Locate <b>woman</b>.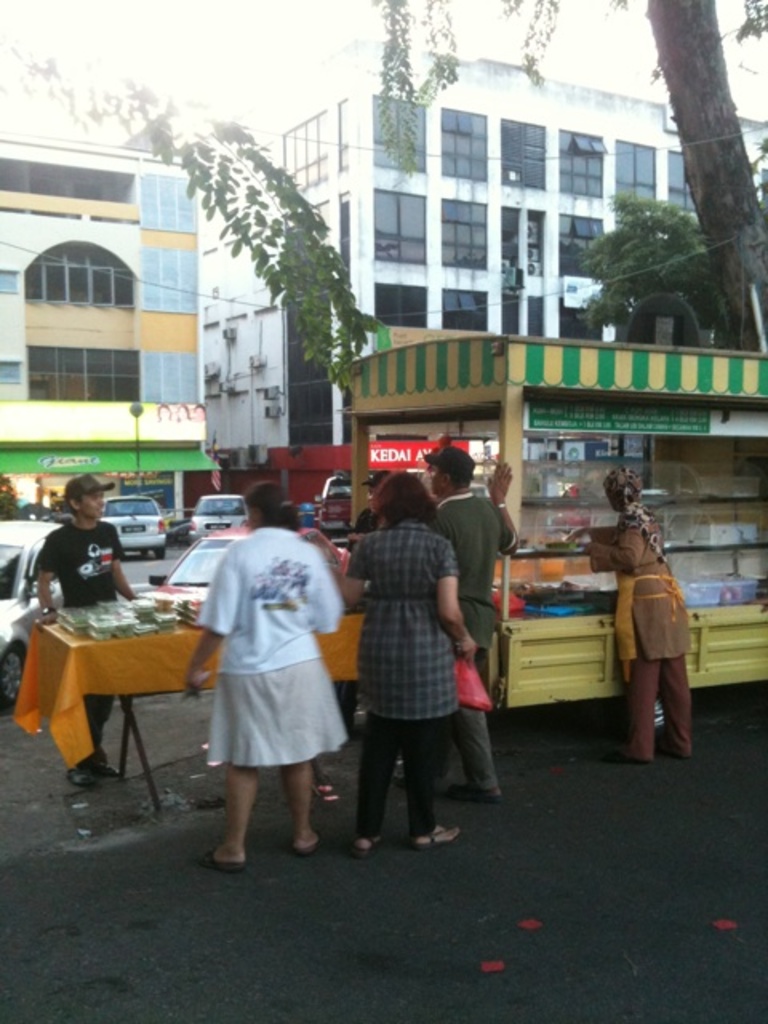
Bounding box: [x1=339, y1=470, x2=488, y2=856].
